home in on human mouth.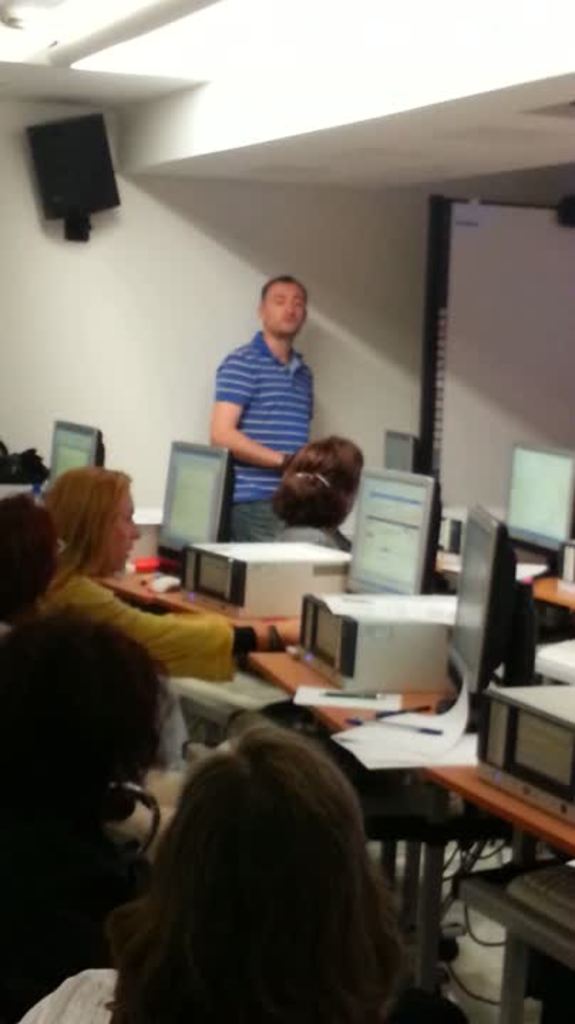
Homed in at [127, 542, 132, 559].
